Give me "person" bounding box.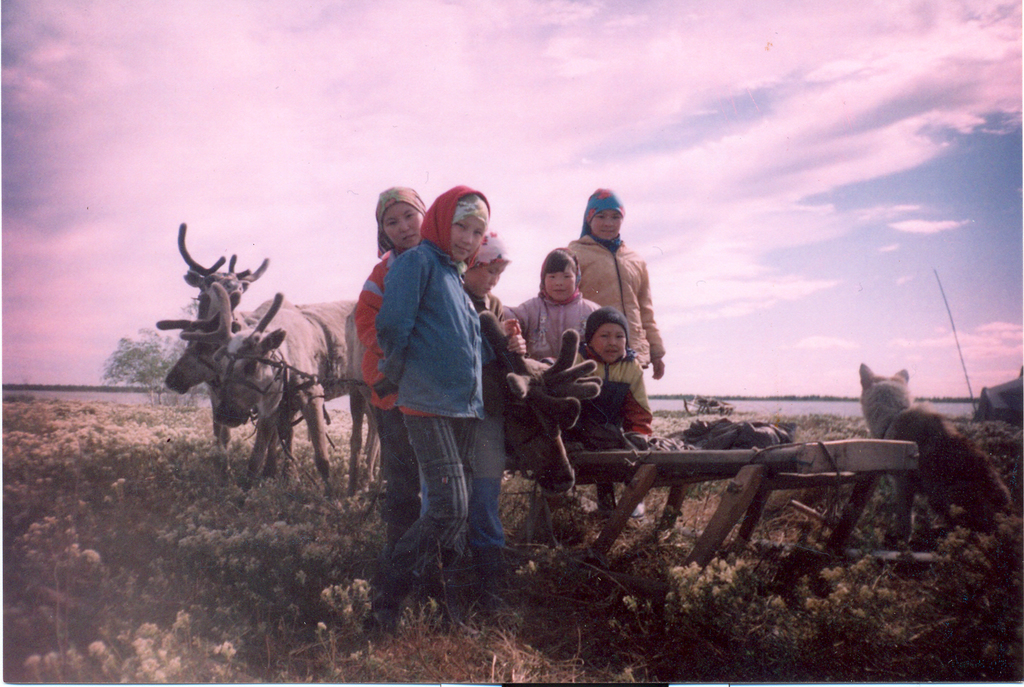
bbox(453, 225, 524, 579).
